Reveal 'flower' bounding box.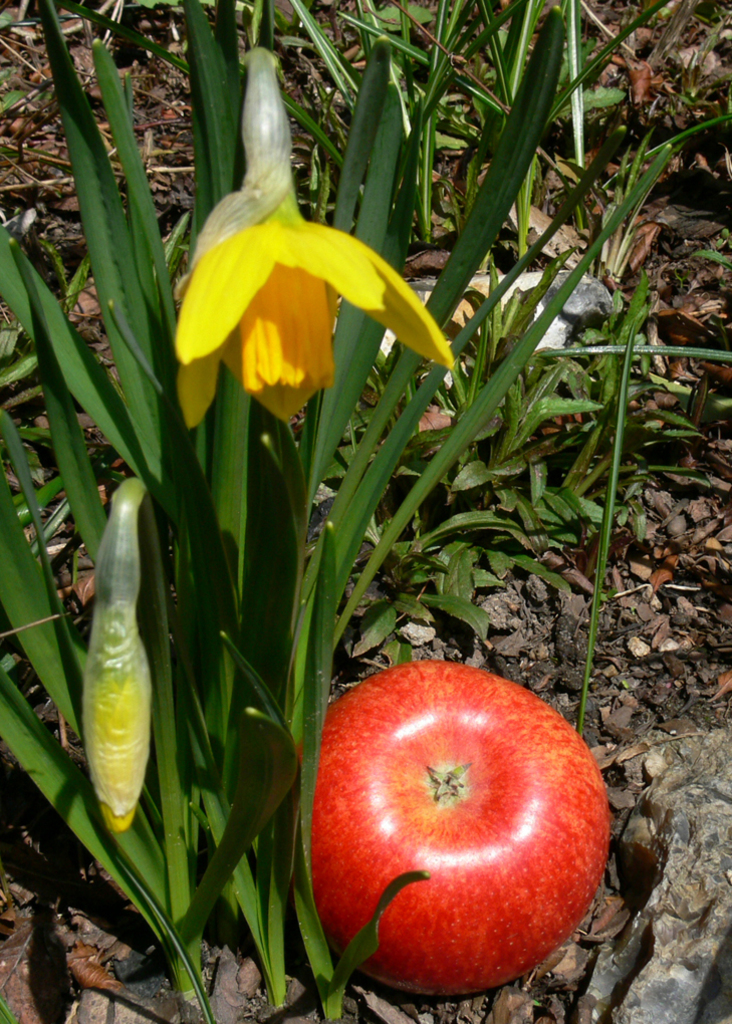
Revealed: bbox=[163, 71, 454, 415].
